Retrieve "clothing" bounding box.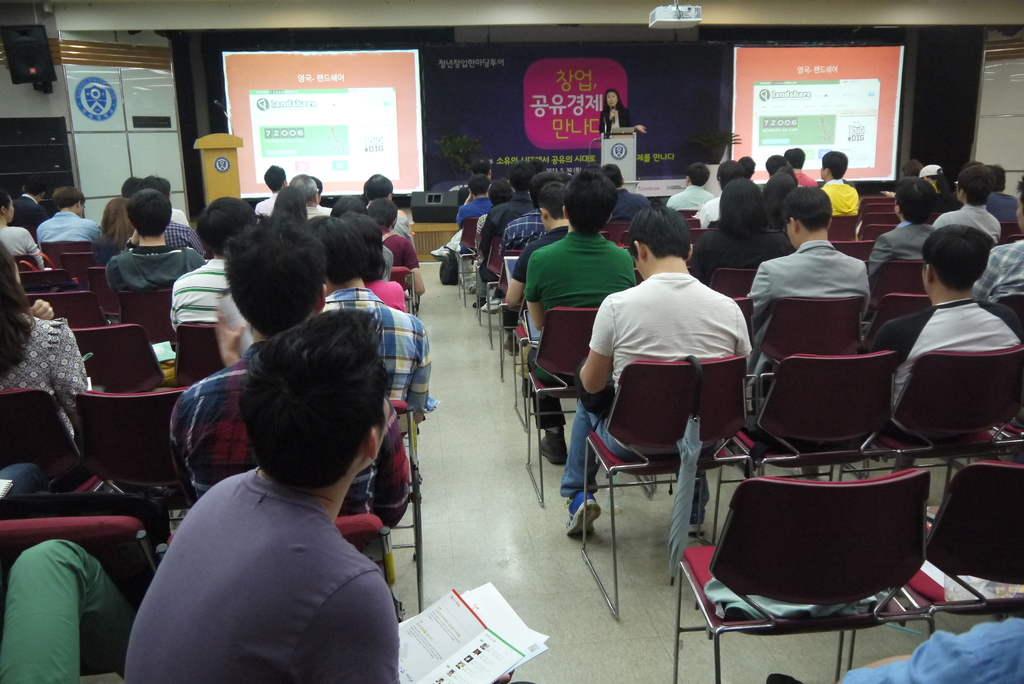
Bounding box: [x1=371, y1=228, x2=424, y2=275].
